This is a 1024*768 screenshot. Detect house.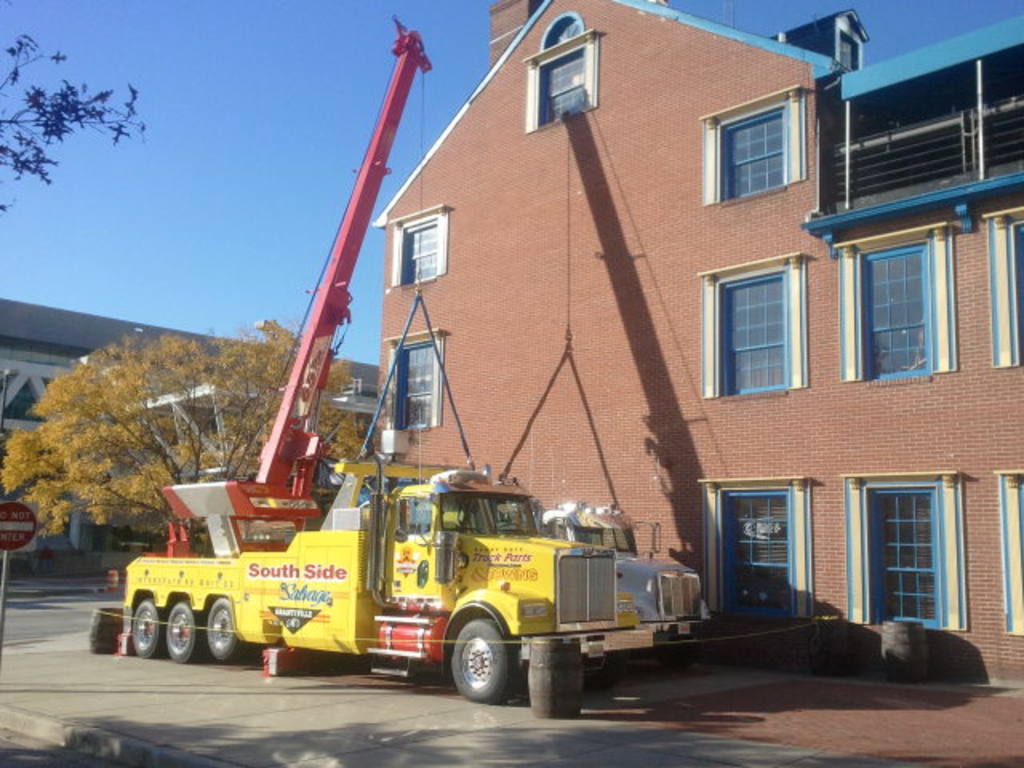
[x1=381, y1=0, x2=1022, y2=683].
